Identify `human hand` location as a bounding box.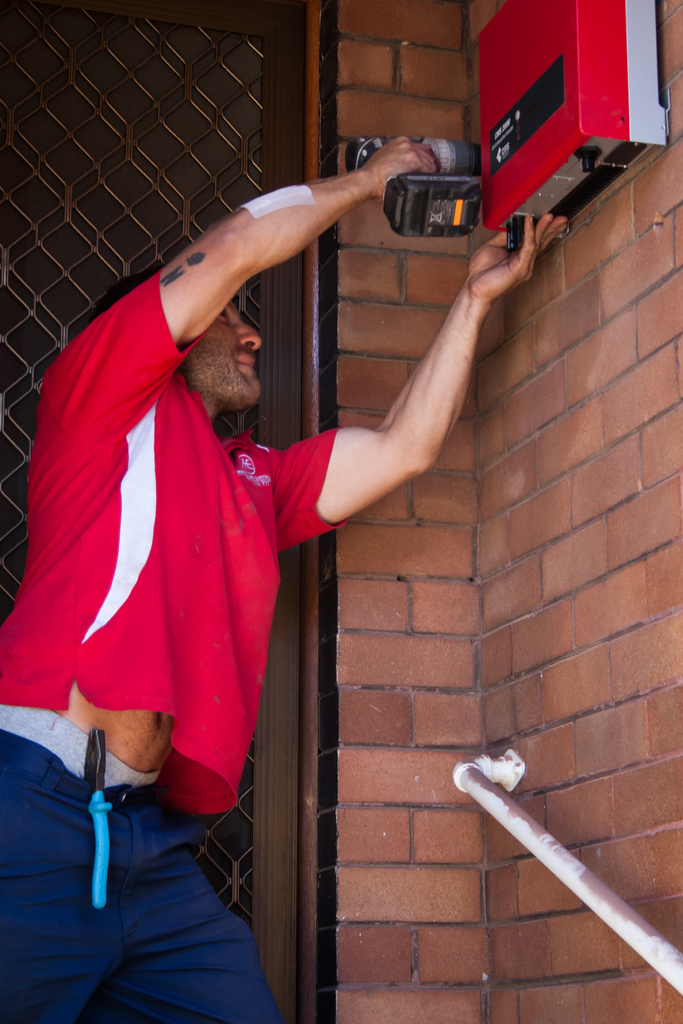
region(361, 131, 436, 200).
